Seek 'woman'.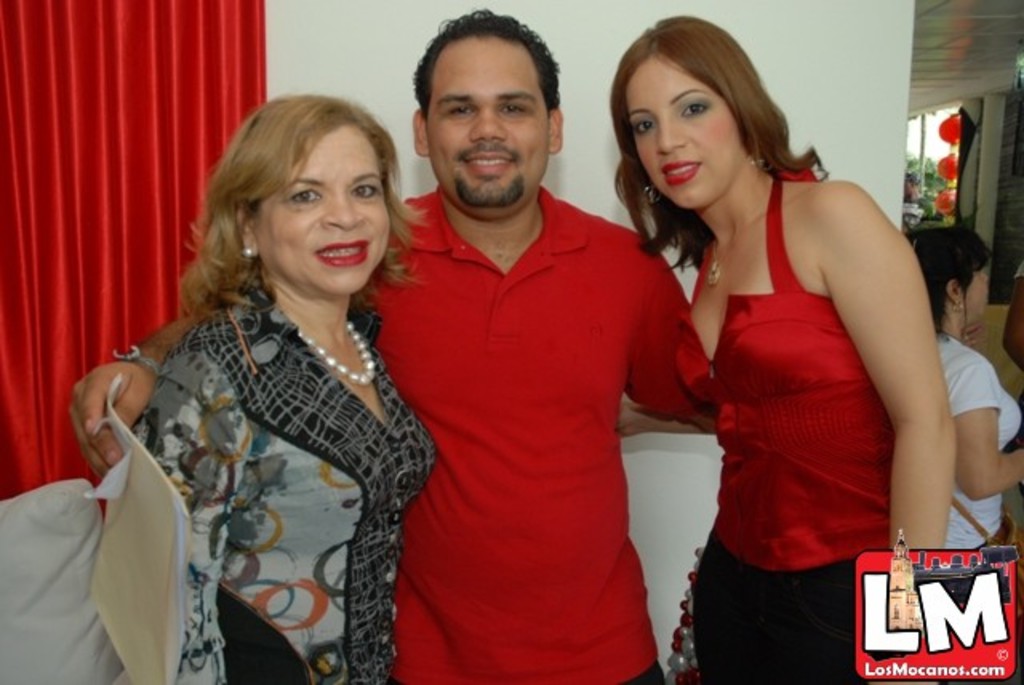
Rect(90, 93, 456, 655).
